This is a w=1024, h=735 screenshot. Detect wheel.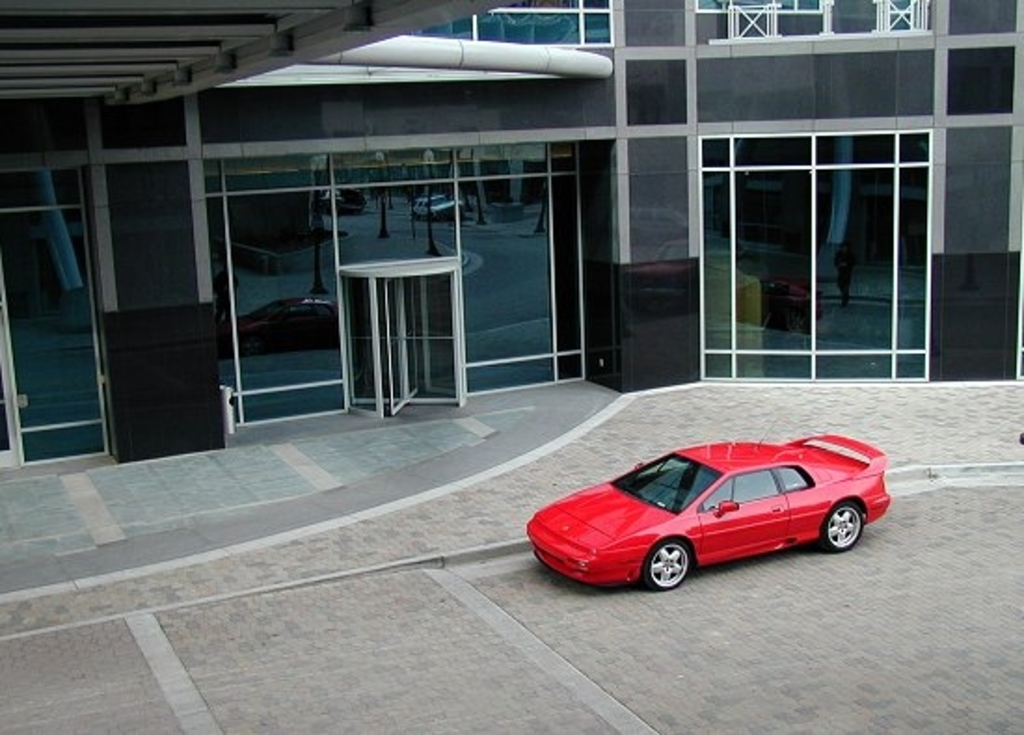
(825,504,866,553).
